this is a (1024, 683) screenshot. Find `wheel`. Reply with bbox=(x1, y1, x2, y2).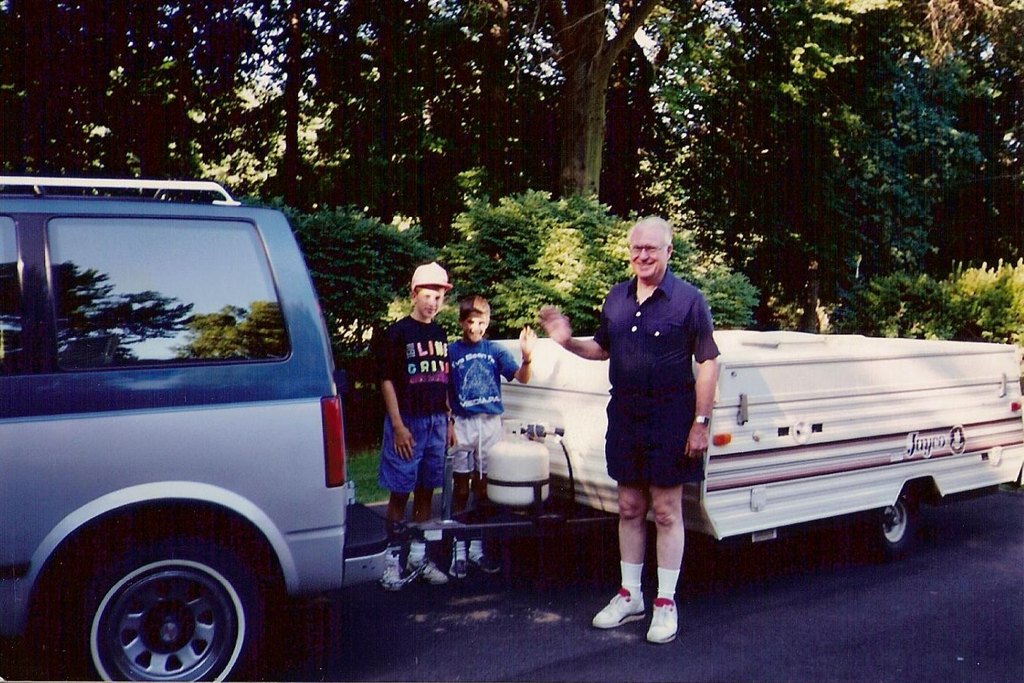
bbox=(83, 520, 261, 680).
